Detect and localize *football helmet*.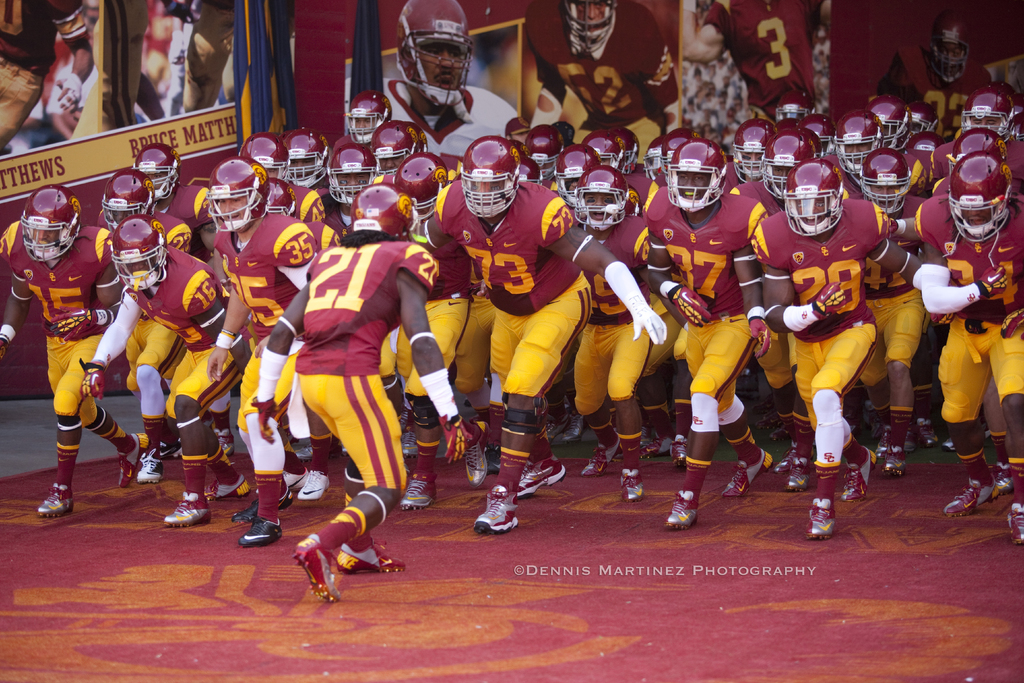
Localized at [left=565, top=0, right=612, bottom=51].
